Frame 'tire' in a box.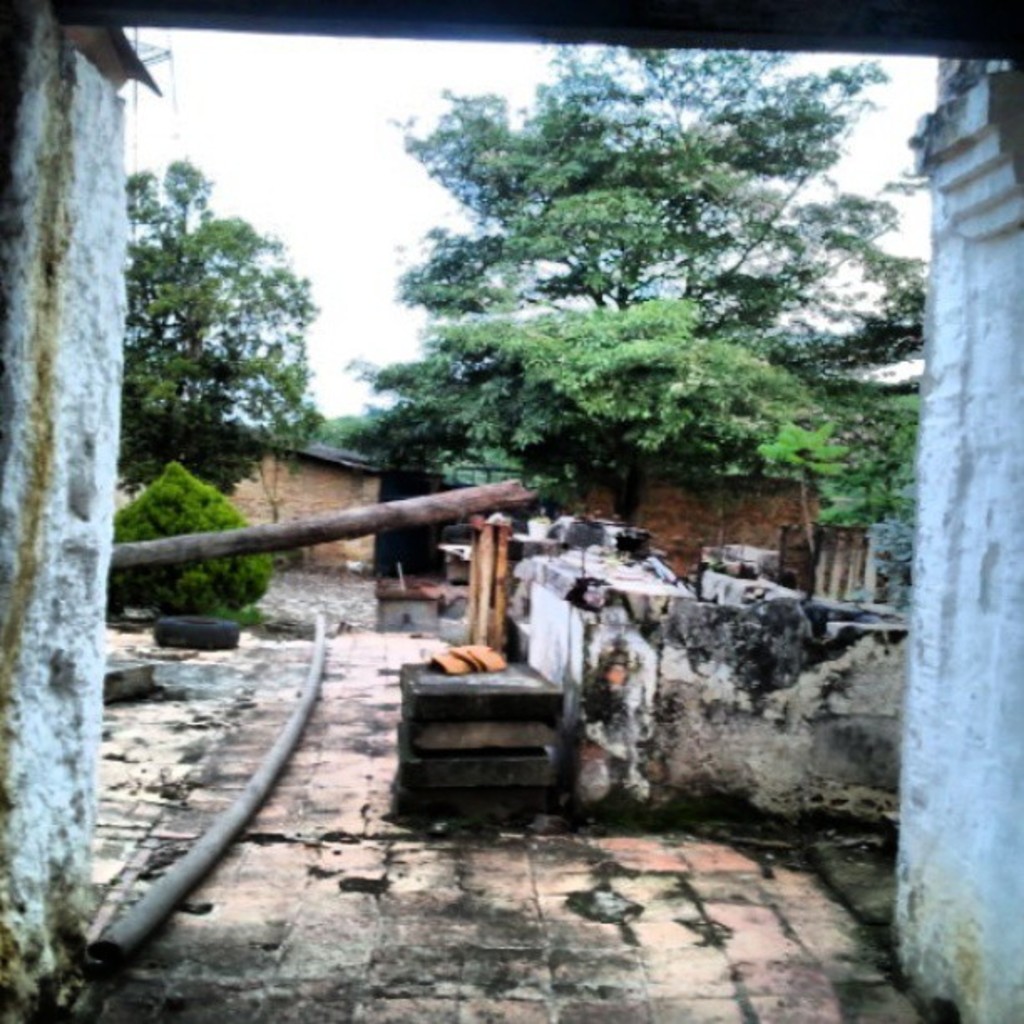
detection(149, 611, 243, 646).
